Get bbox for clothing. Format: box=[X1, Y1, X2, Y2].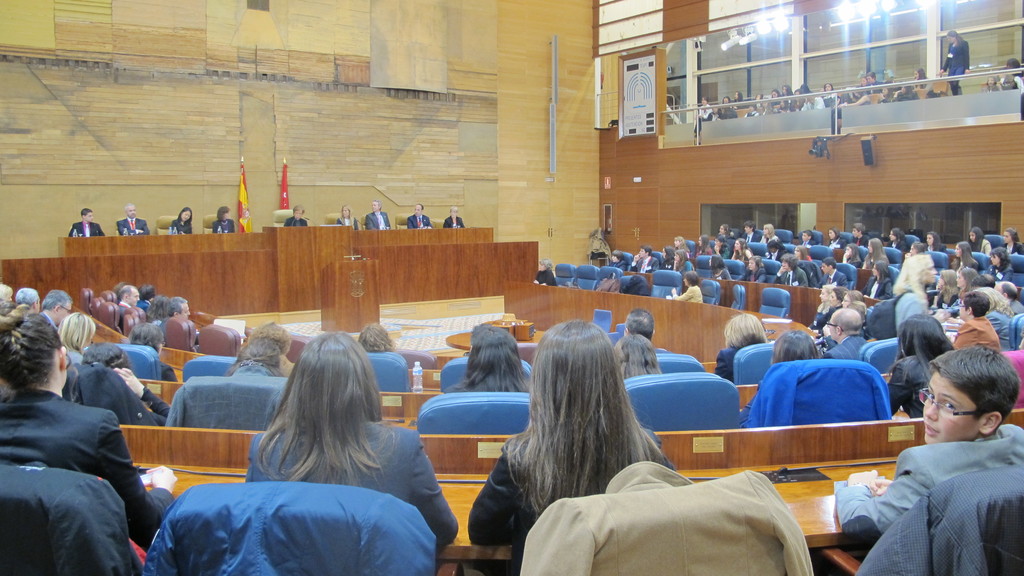
box=[820, 271, 848, 287].
